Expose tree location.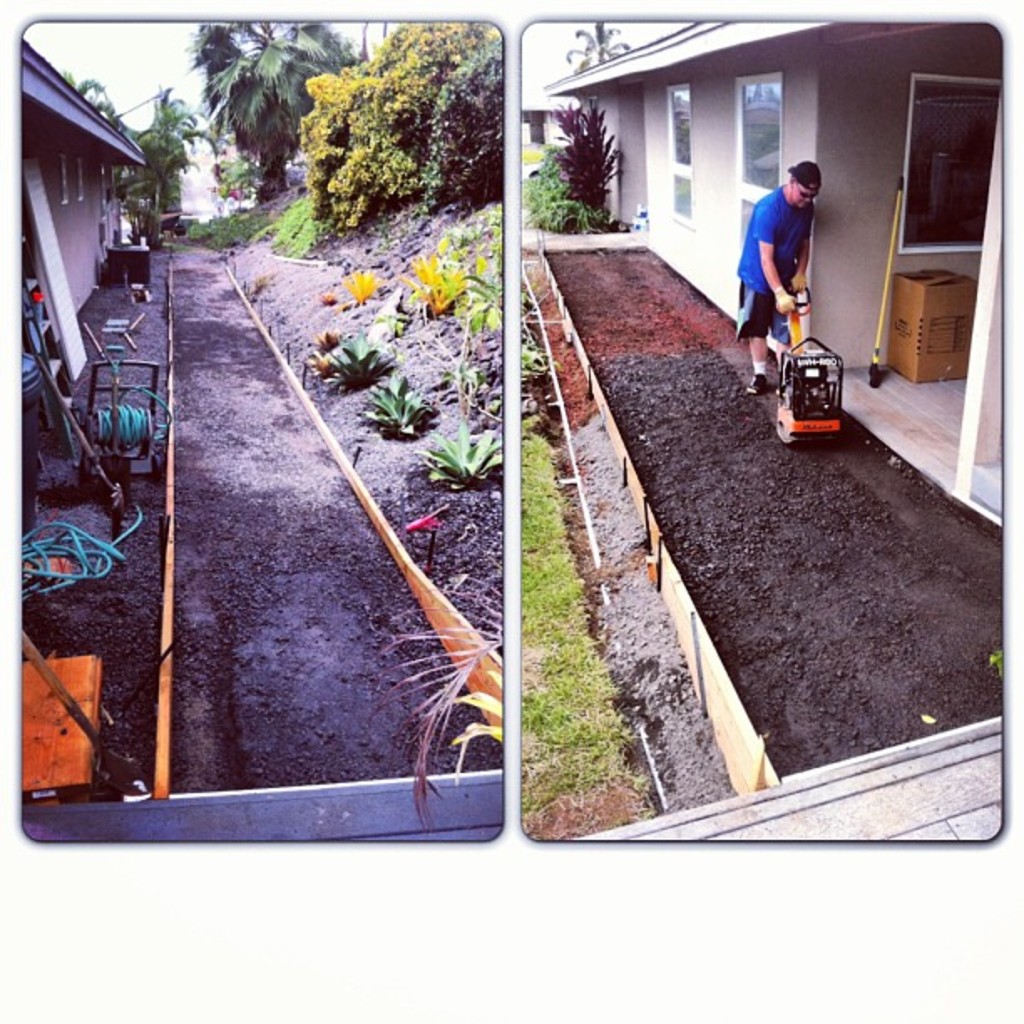
Exposed at 139 97 206 206.
